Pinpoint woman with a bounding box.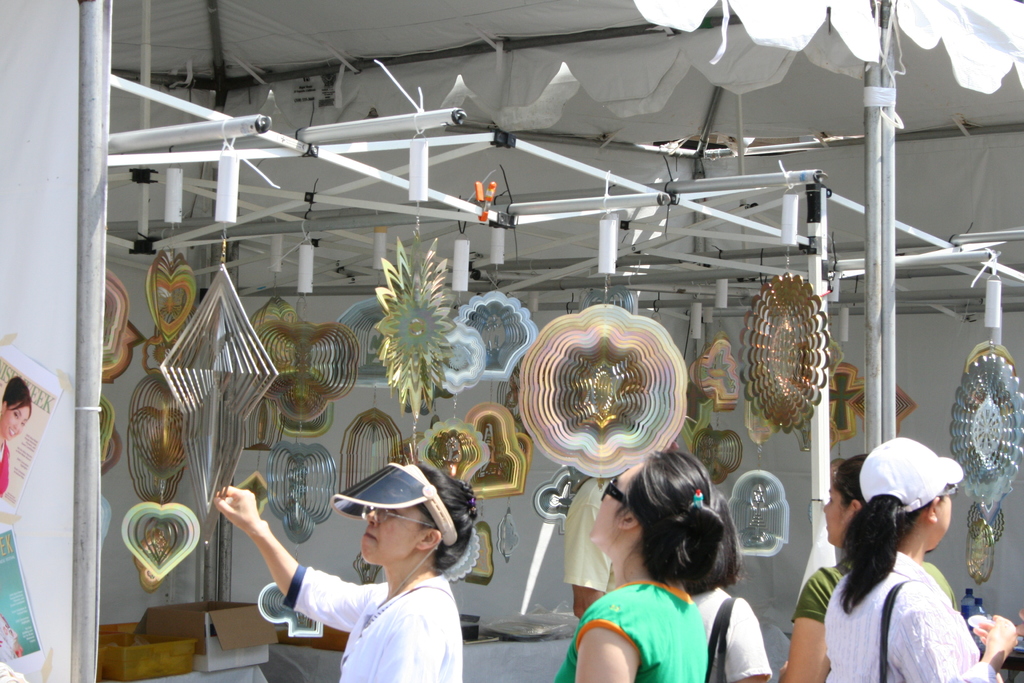
x1=216, y1=465, x2=476, y2=682.
